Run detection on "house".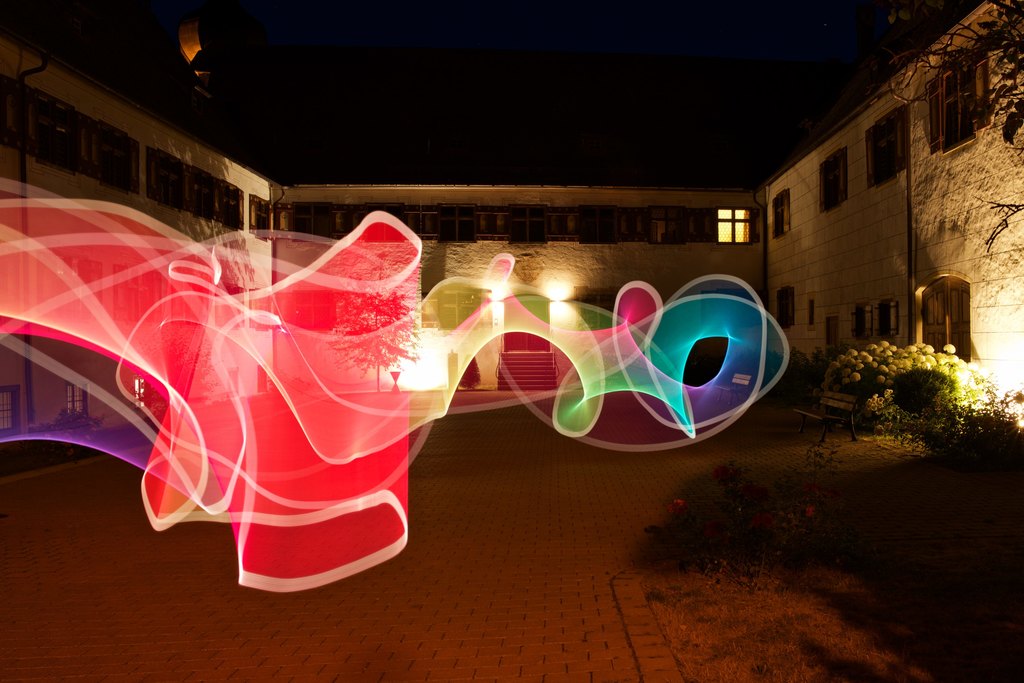
Result: rect(0, 80, 255, 414).
